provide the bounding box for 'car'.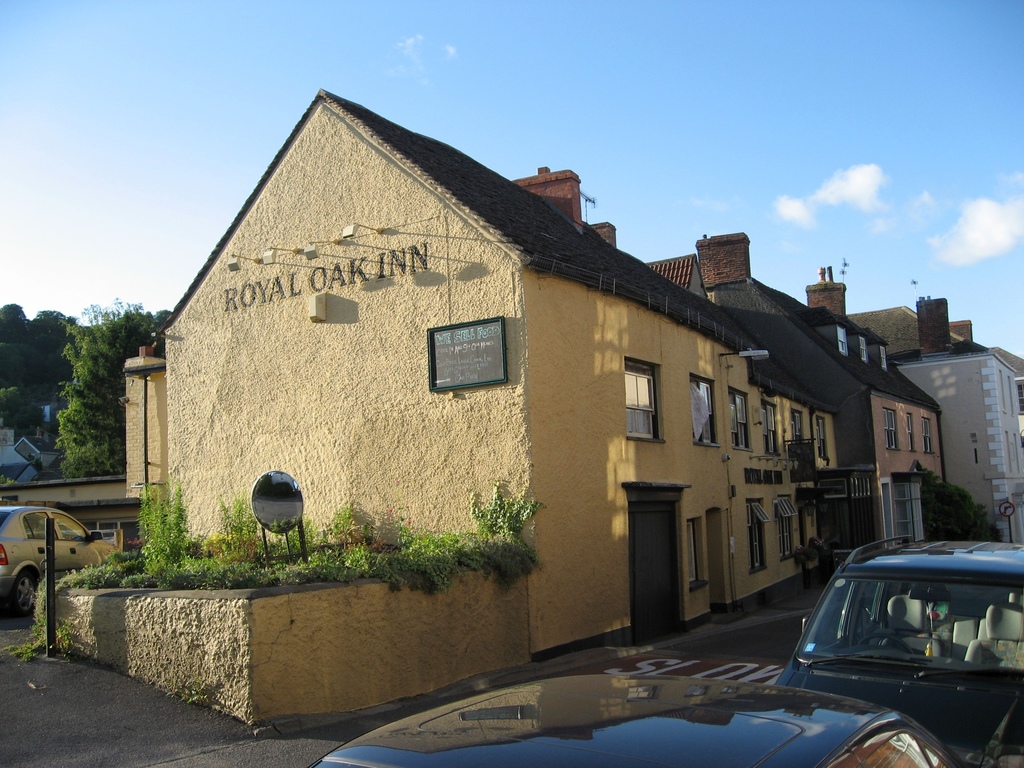
(left=769, top=538, right=994, bottom=751).
